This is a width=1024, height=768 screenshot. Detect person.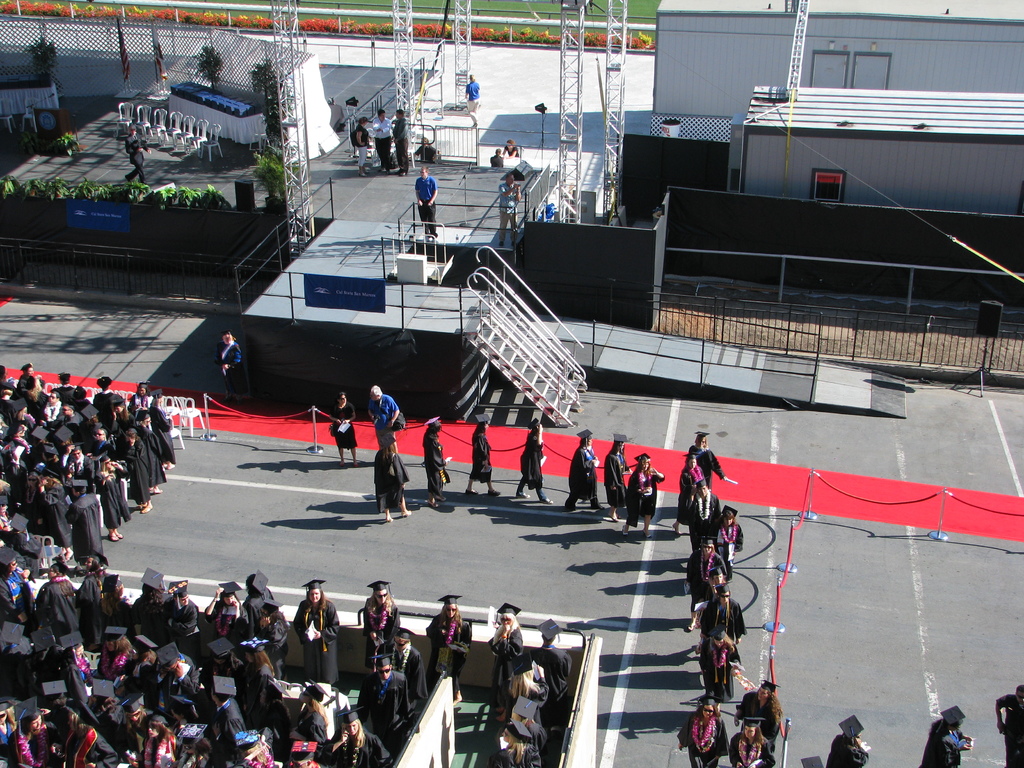
[228,728,276,767].
